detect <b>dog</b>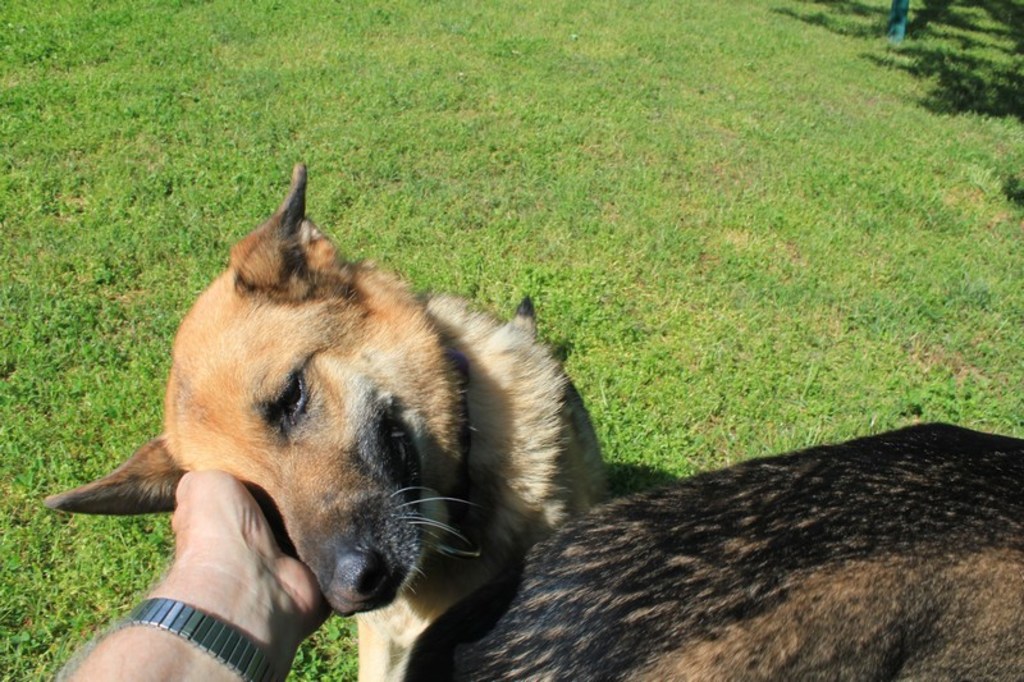
[x1=397, y1=418, x2=1023, y2=681]
